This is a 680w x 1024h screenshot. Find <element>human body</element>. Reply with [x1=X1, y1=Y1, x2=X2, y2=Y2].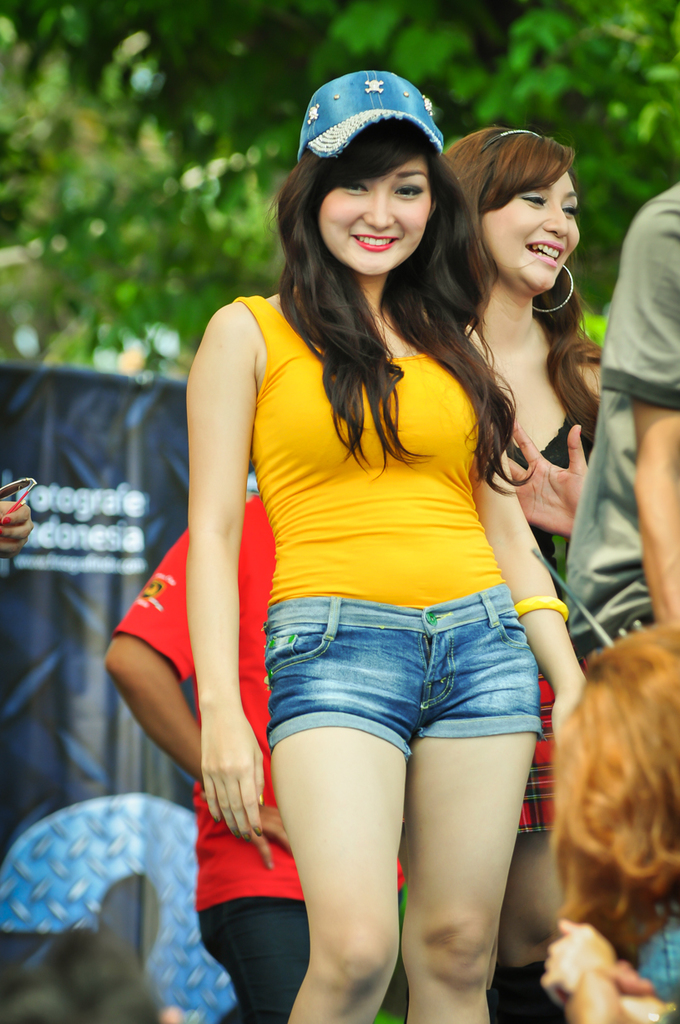
[x1=0, y1=492, x2=33, y2=554].
